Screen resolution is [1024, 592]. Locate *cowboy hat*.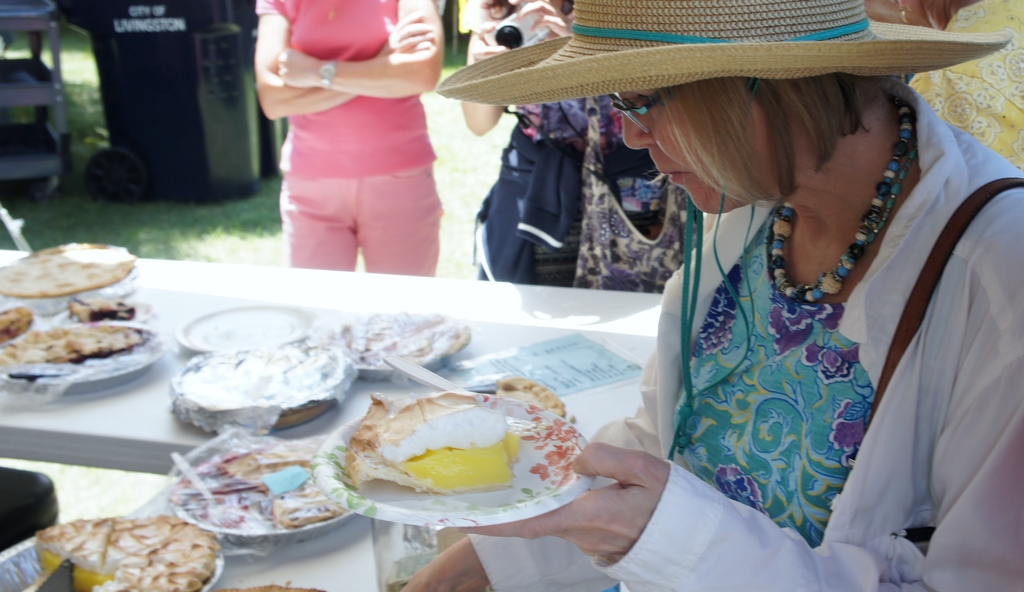
431/0/1021/93.
